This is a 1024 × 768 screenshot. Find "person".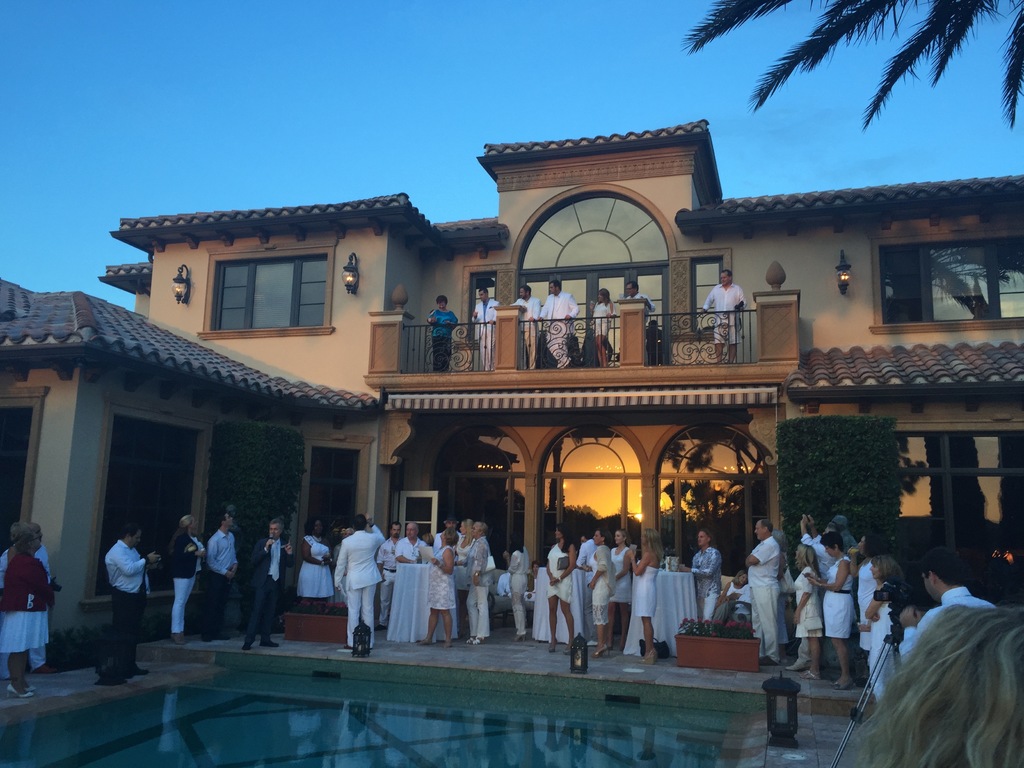
Bounding box: x1=465 y1=280 x2=502 y2=369.
